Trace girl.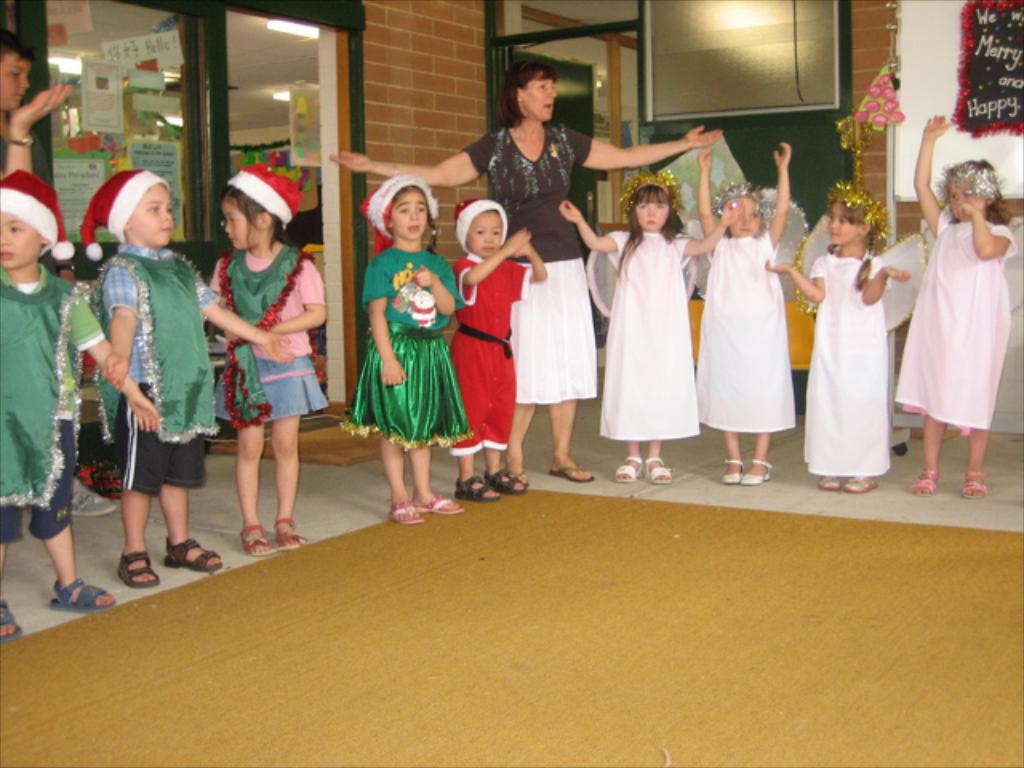
Traced to bbox=[211, 154, 338, 550].
